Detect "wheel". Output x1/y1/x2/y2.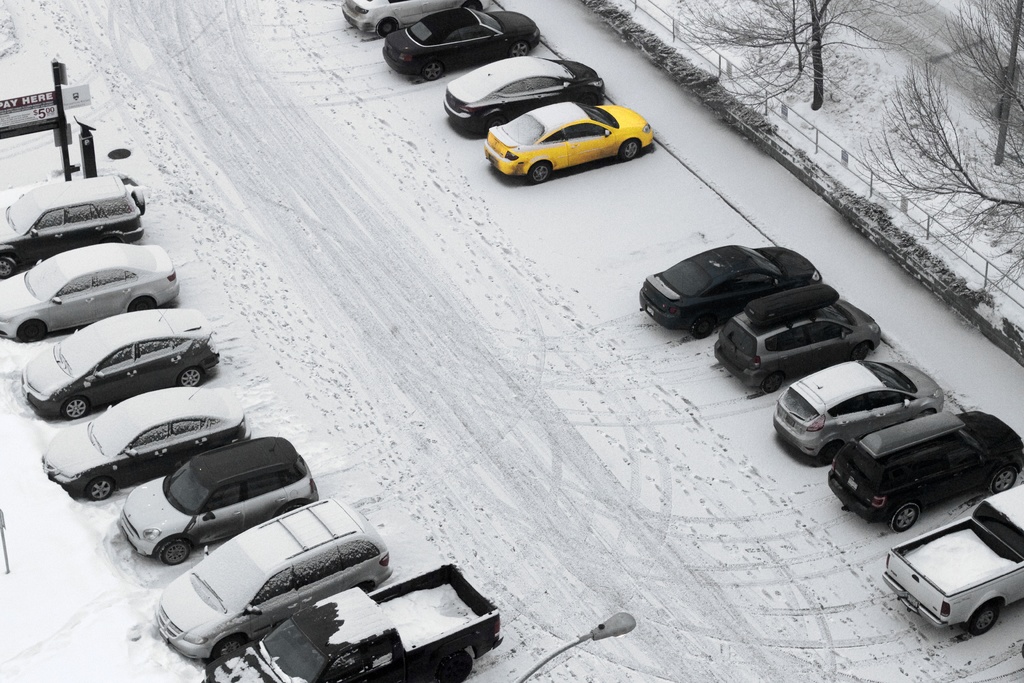
175/366/204/387.
